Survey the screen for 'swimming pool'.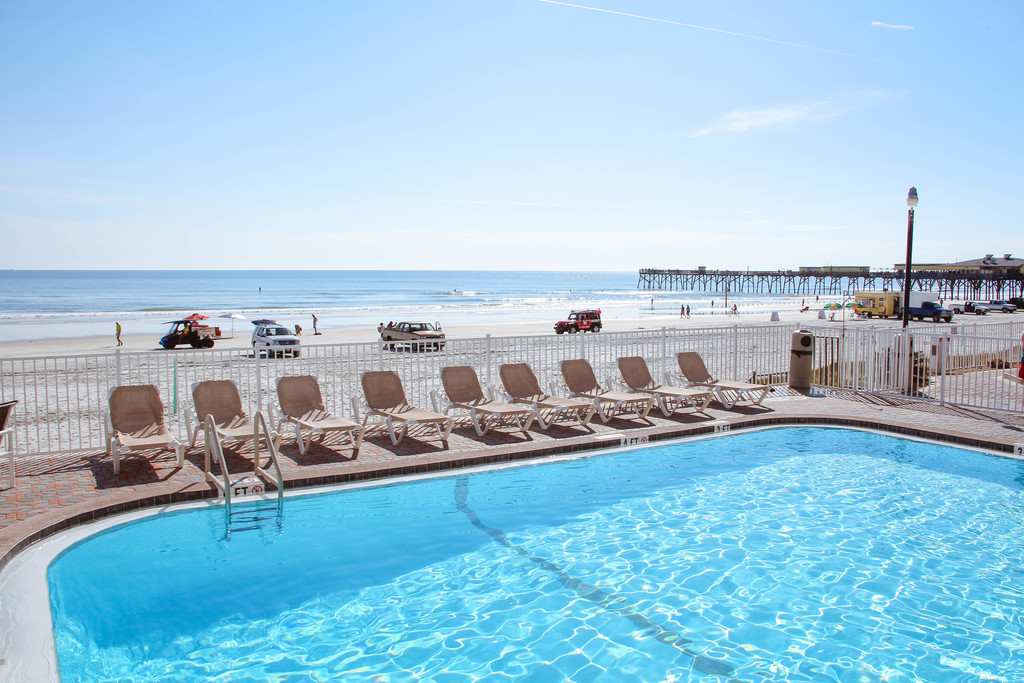
Survey found: 34 393 1011 682.
